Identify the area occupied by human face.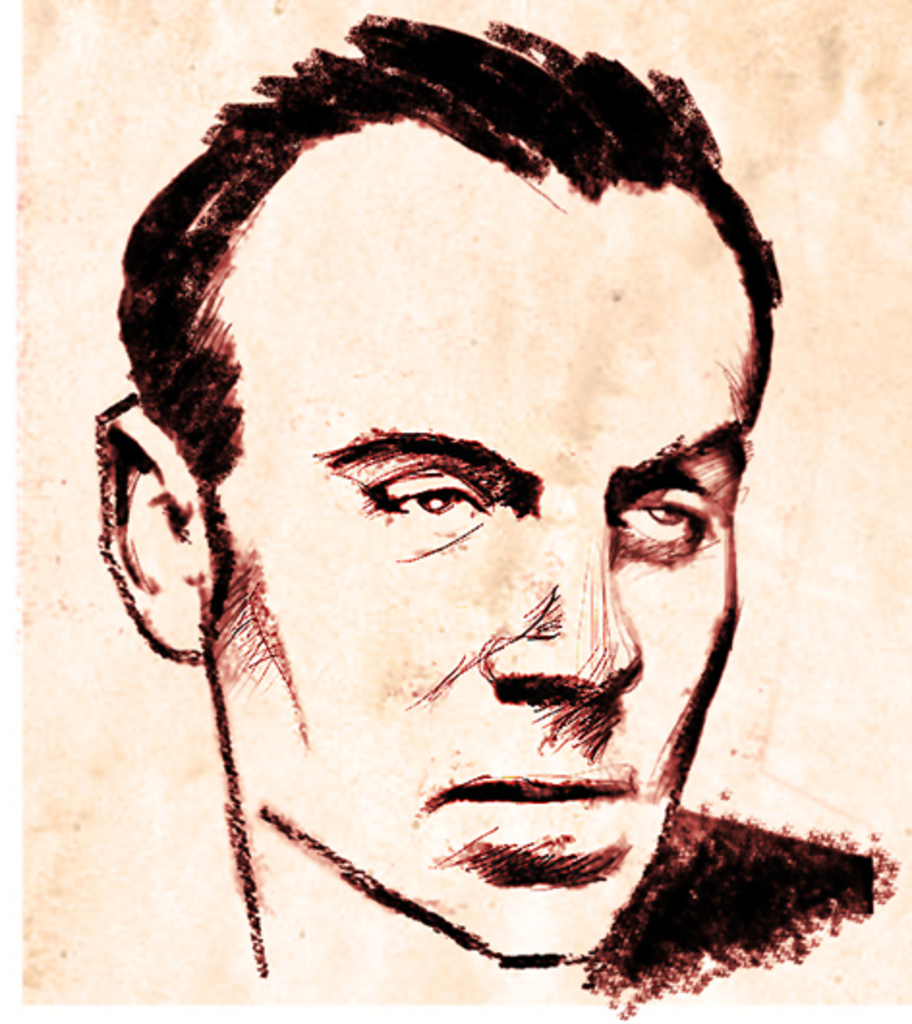
Area: pyautogui.locateOnScreen(218, 195, 761, 951).
